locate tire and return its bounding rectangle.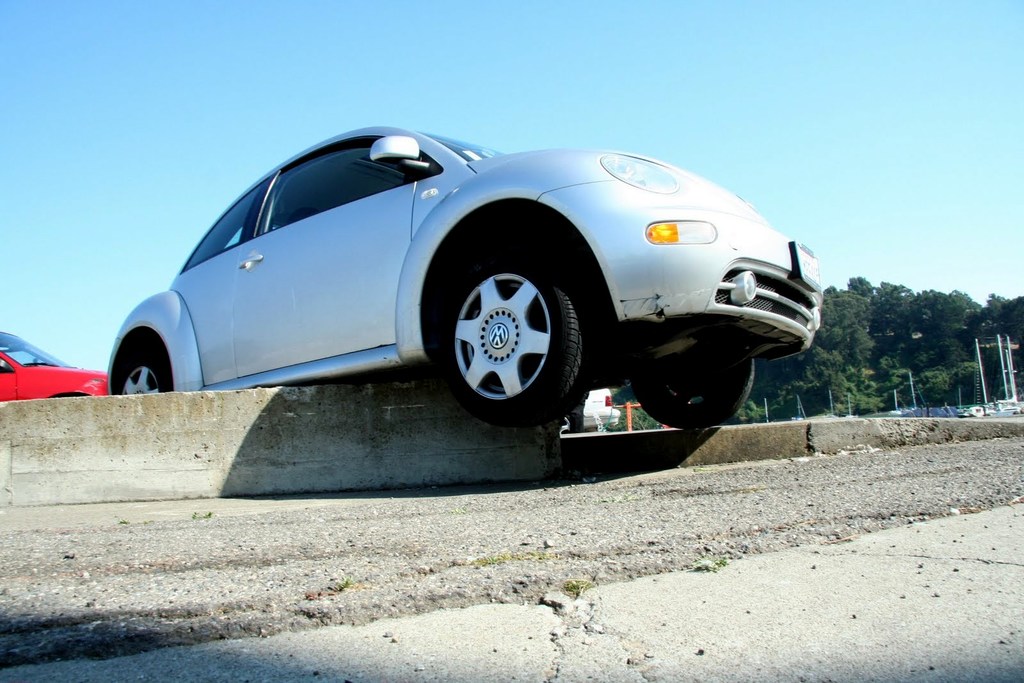
[x1=639, y1=337, x2=751, y2=426].
